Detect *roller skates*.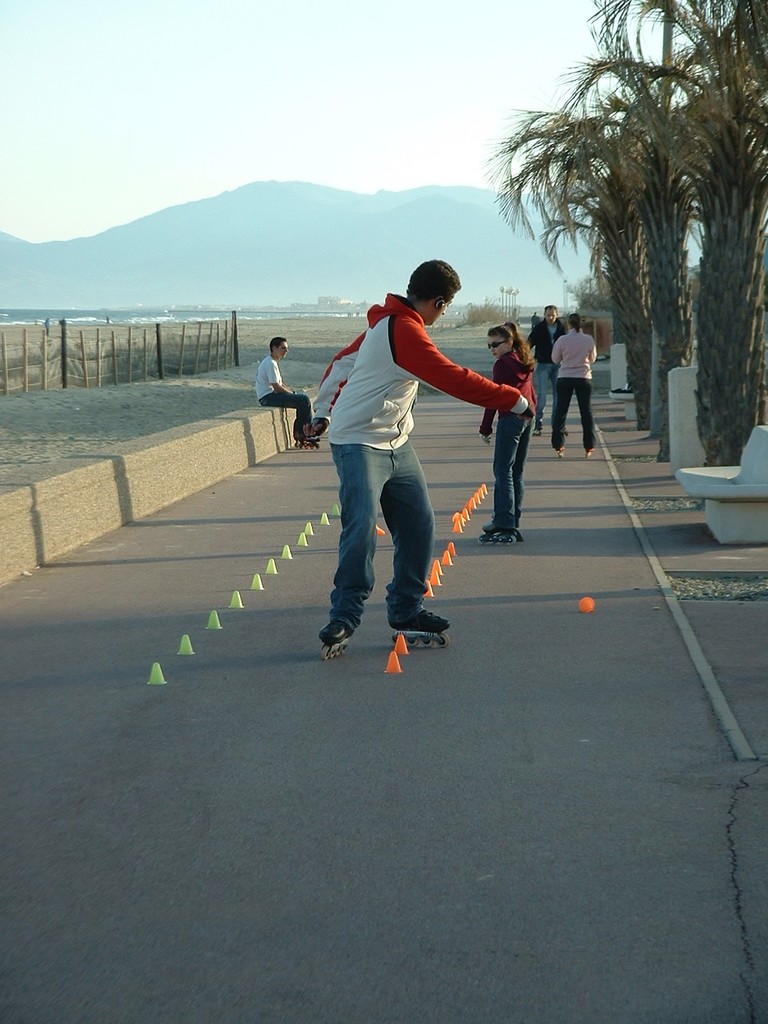
Detected at (291, 439, 305, 453).
